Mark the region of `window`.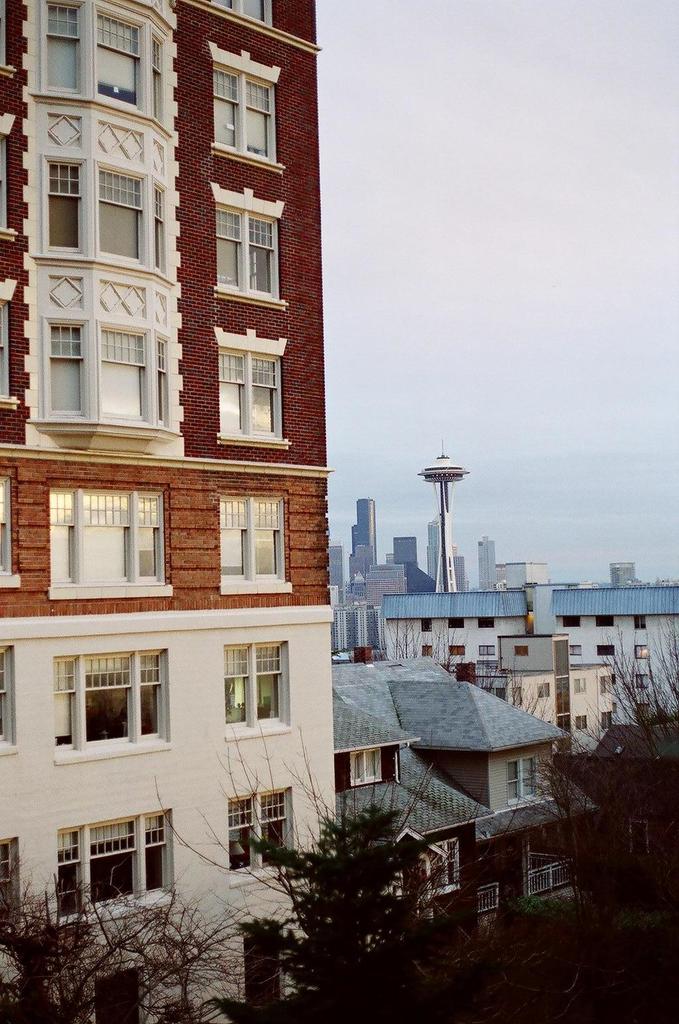
Region: x1=217, y1=487, x2=300, y2=594.
